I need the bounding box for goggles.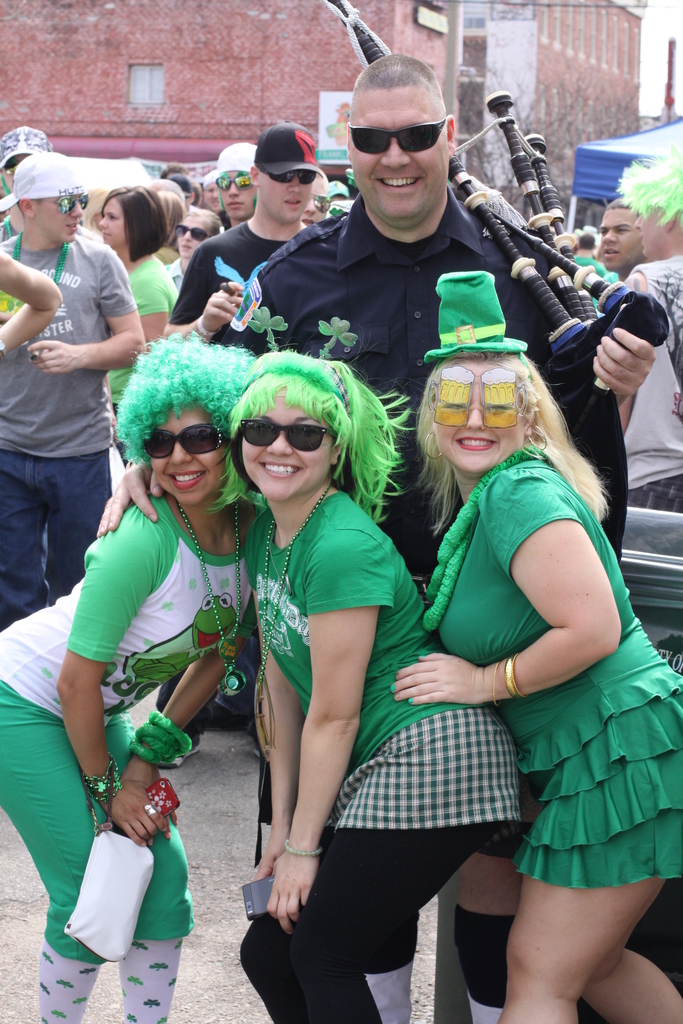
Here it is: bbox=[45, 189, 92, 218].
